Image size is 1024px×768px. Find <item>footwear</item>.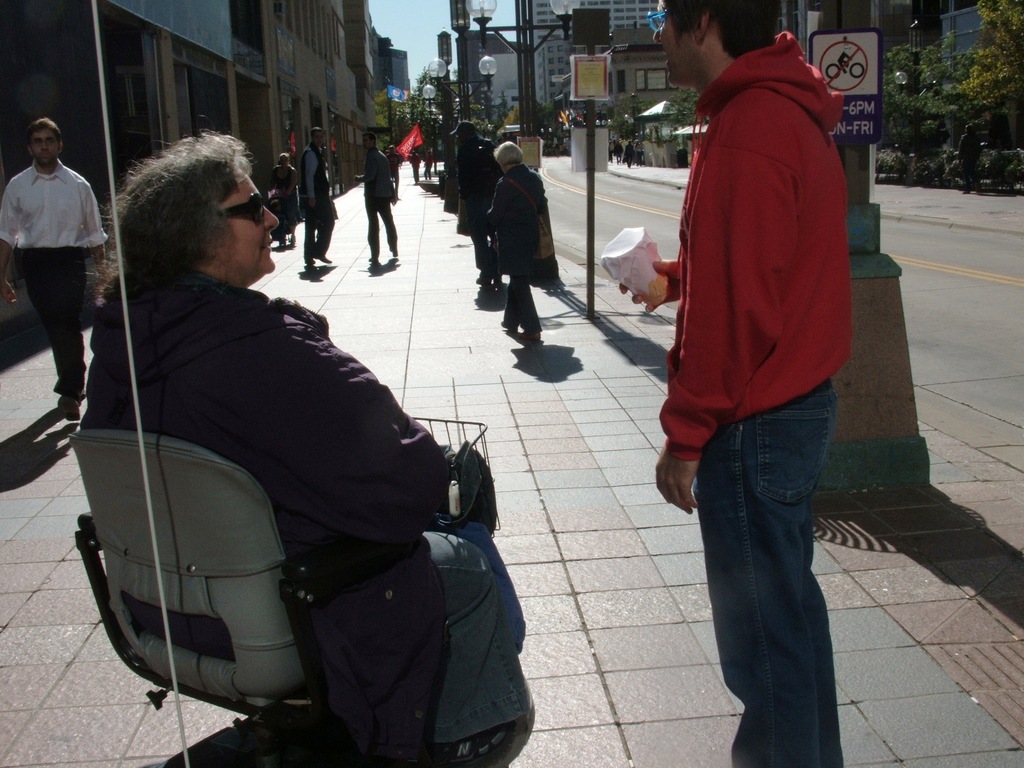
BBox(57, 394, 78, 428).
